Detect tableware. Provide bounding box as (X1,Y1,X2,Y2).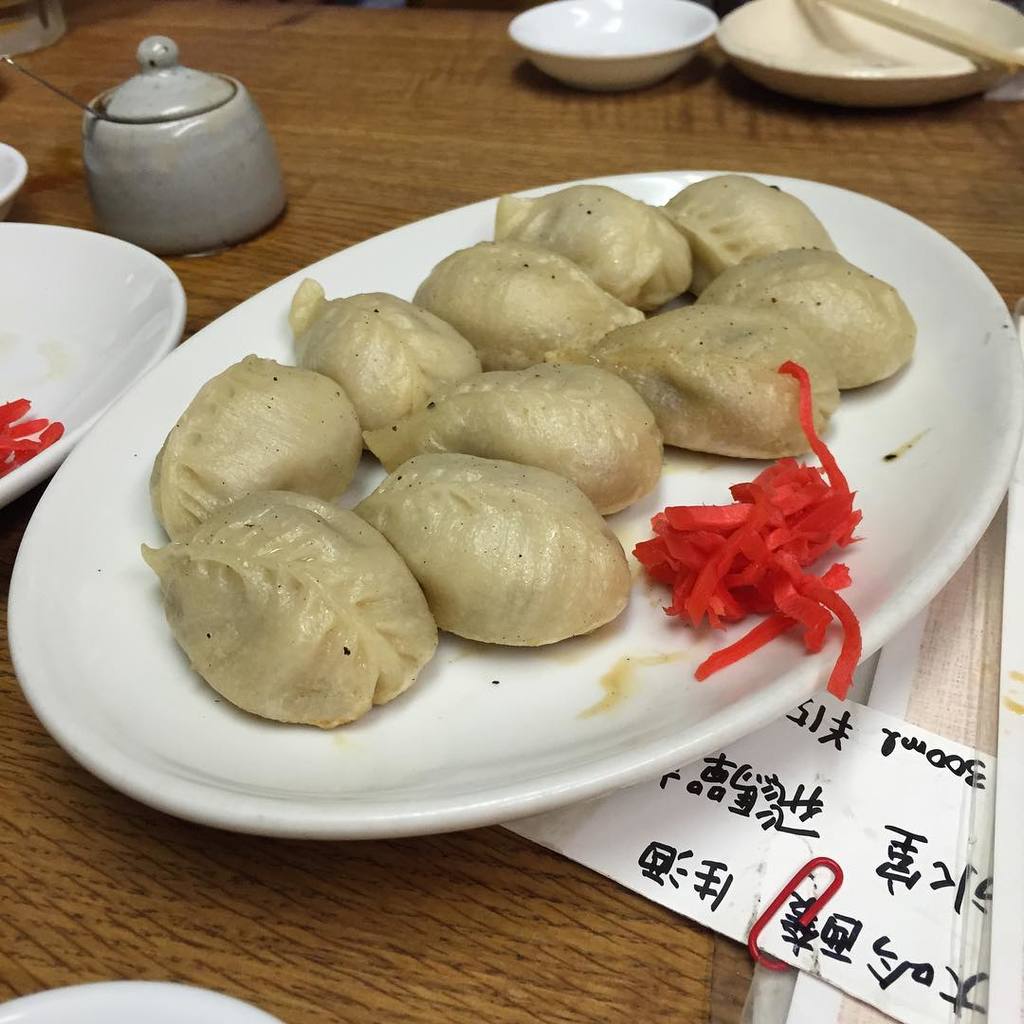
(0,221,183,504).
